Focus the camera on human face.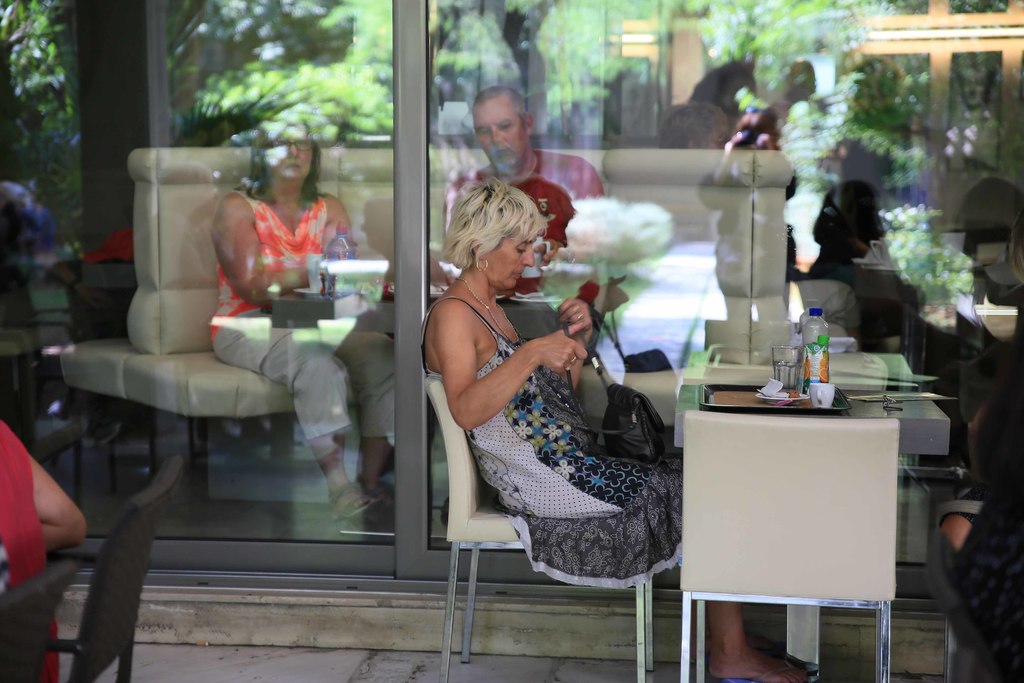
Focus region: bbox(959, 72, 990, 108).
